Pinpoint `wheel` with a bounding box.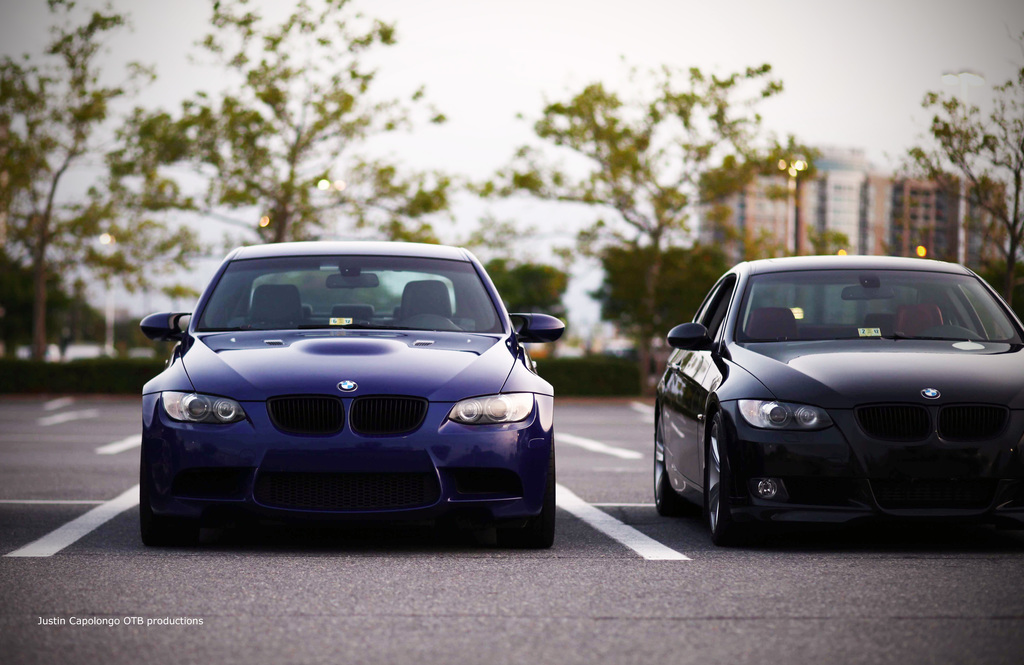
bbox=[650, 411, 696, 516].
